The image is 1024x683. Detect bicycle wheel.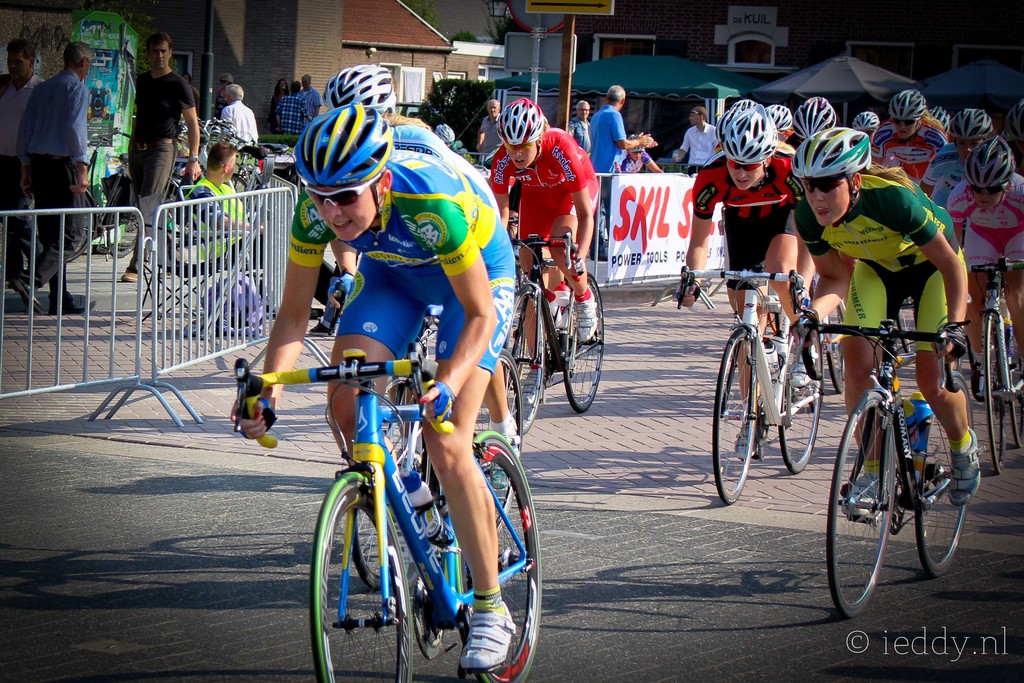
Detection: bbox(826, 309, 844, 397).
